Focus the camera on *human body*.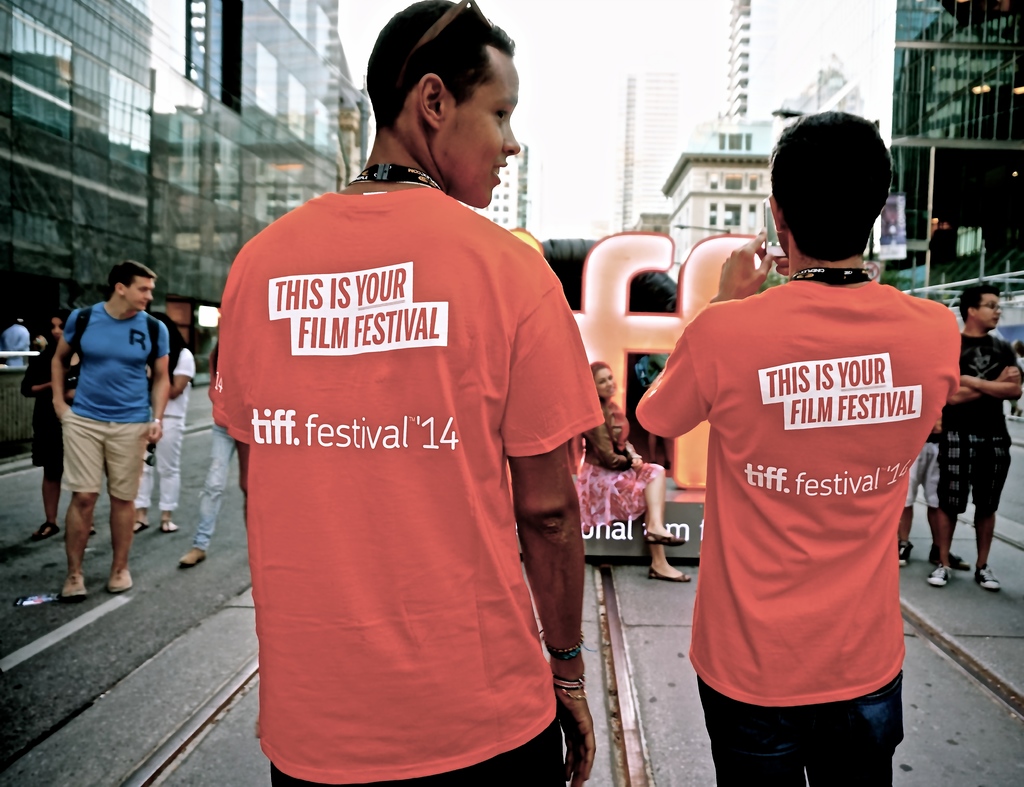
Focus region: [900, 425, 975, 564].
